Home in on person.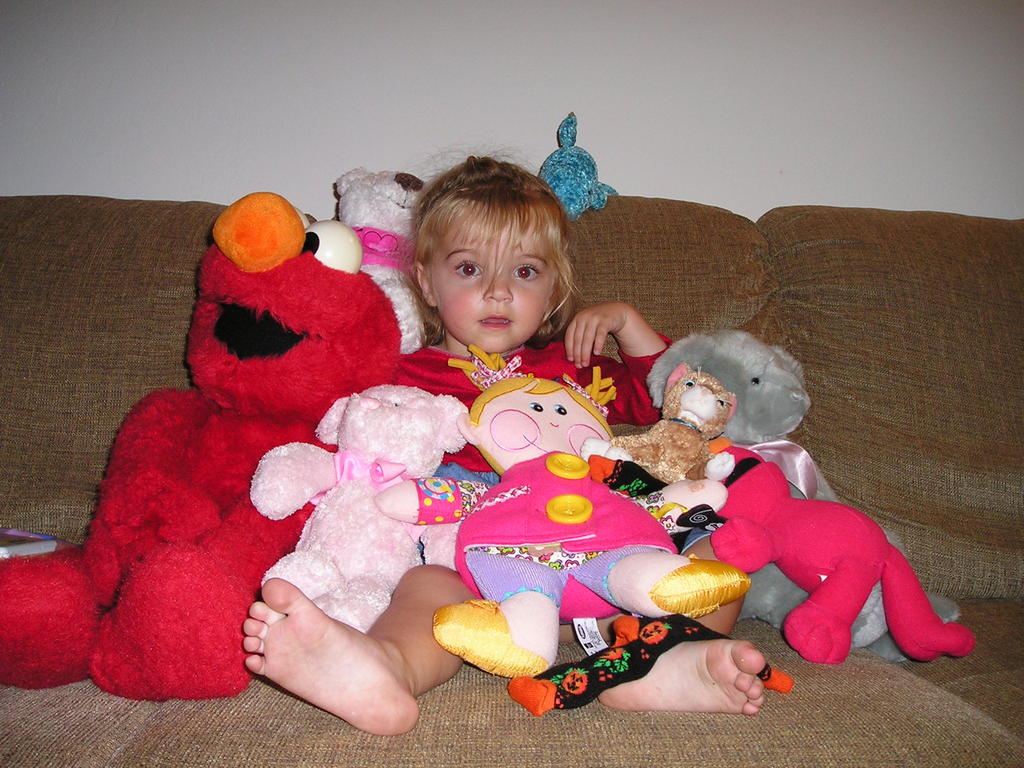
Homed in at 435:373:750:676.
